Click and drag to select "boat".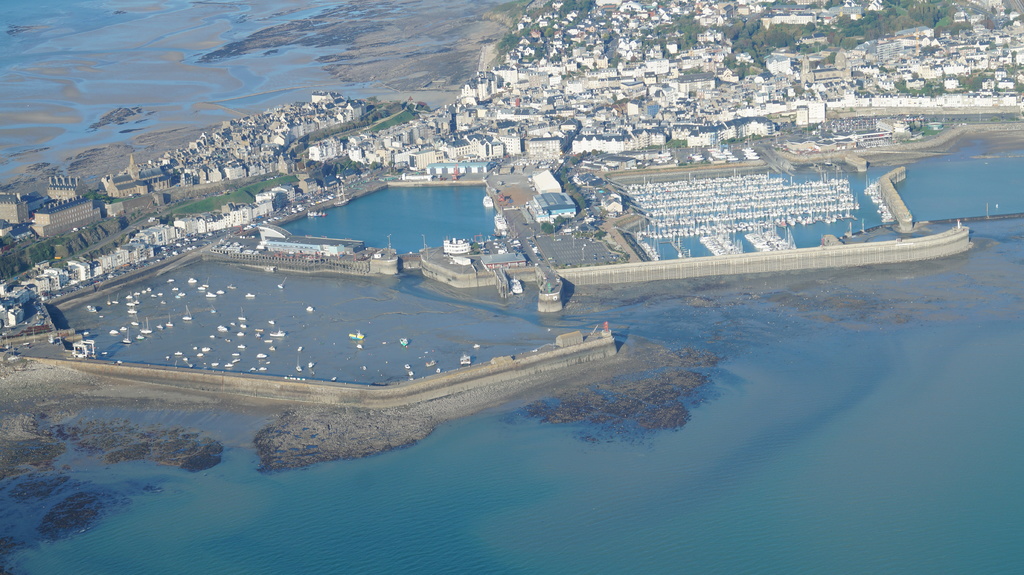
Selection: (x1=109, y1=325, x2=118, y2=335).
